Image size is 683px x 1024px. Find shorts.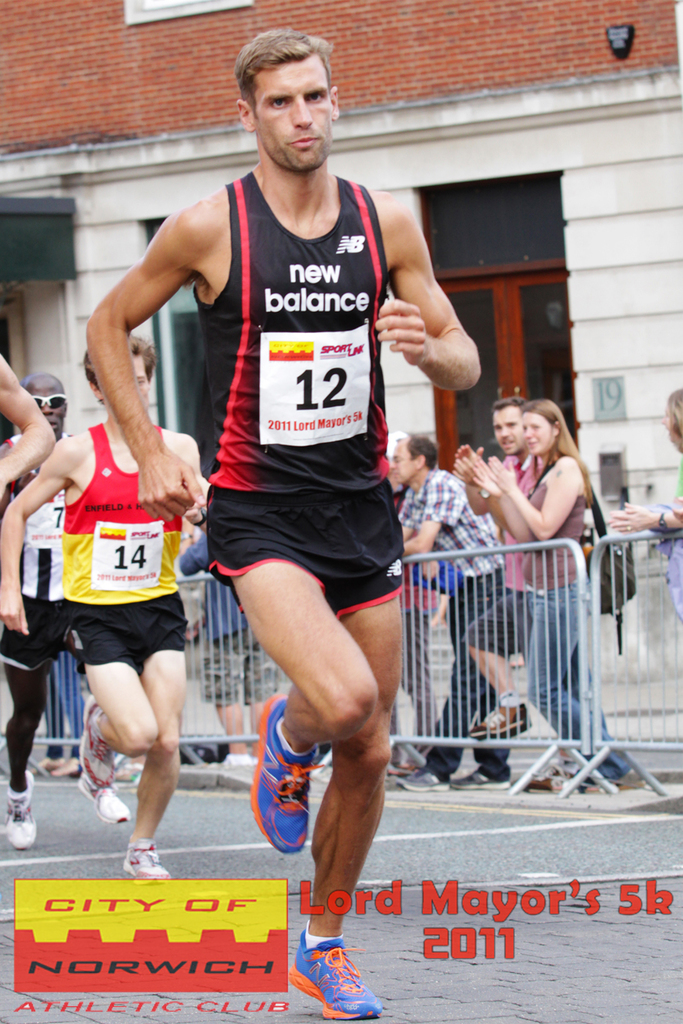
465,588,535,659.
